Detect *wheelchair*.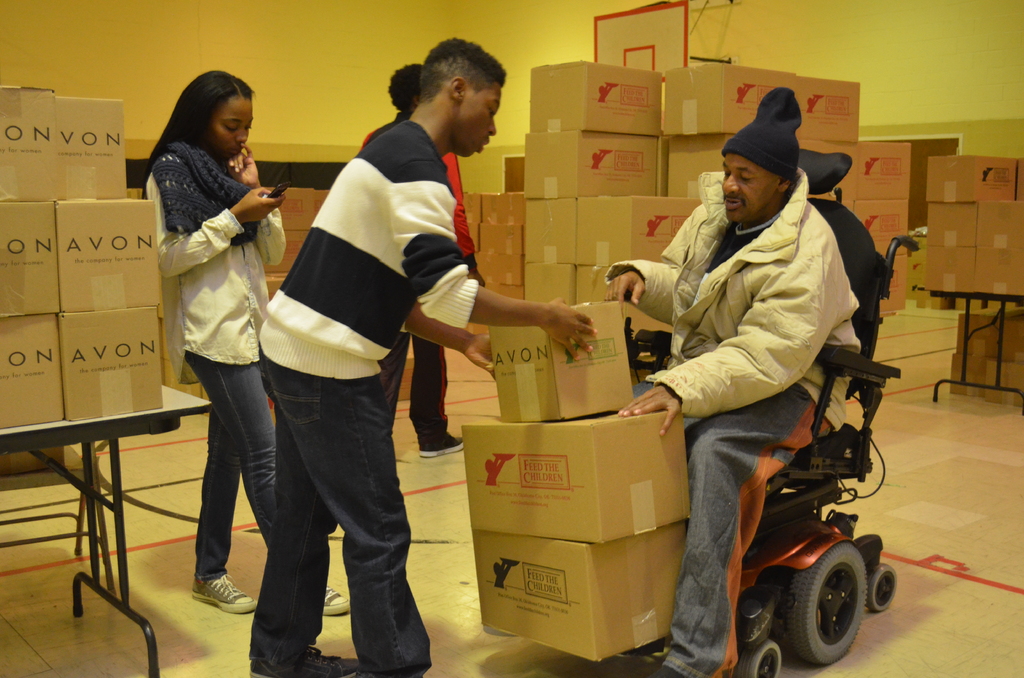
Detected at select_region(612, 247, 906, 677).
